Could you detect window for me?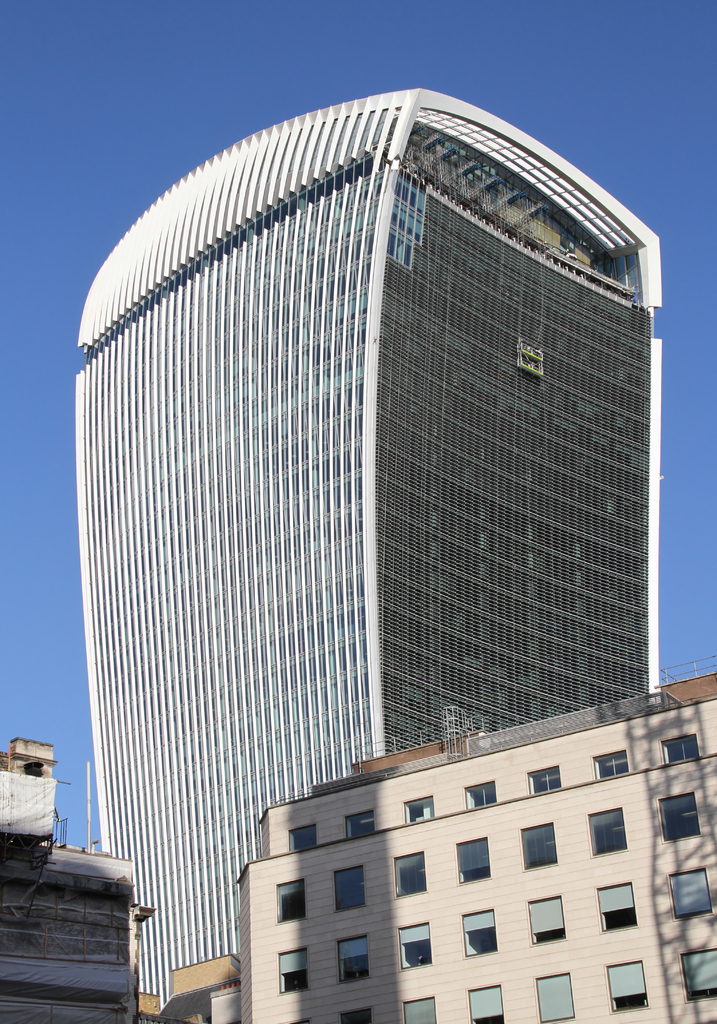
Detection result: <bbox>457, 835, 490, 887</bbox>.
